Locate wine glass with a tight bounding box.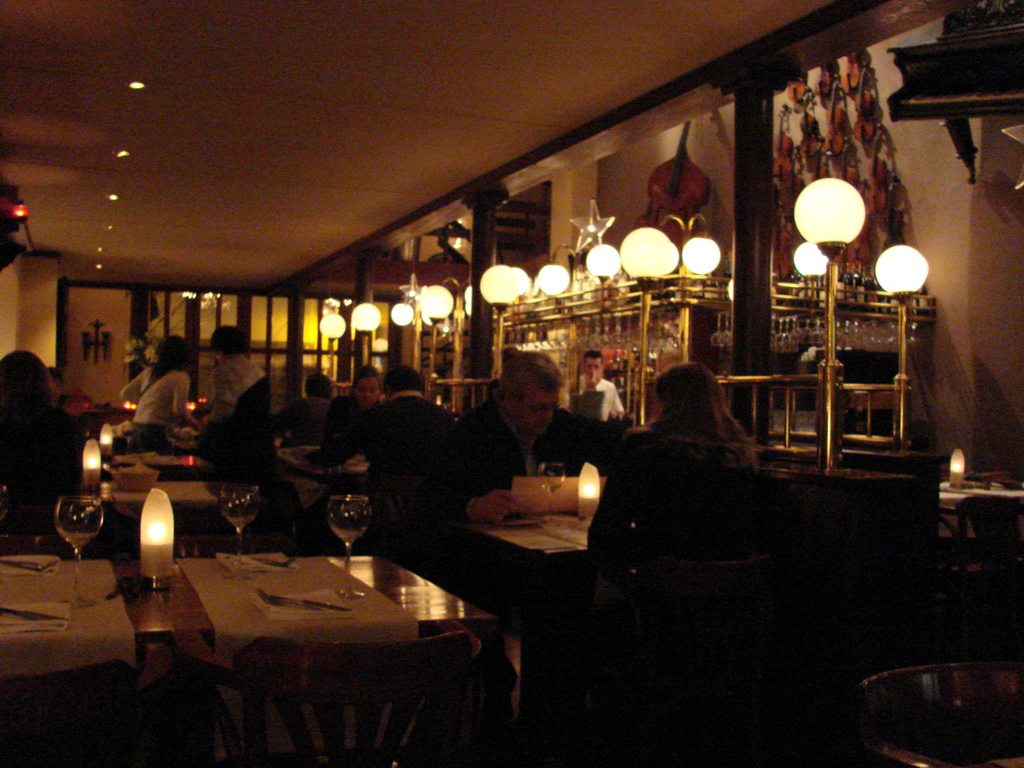
bbox(54, 499, 109, 604).
